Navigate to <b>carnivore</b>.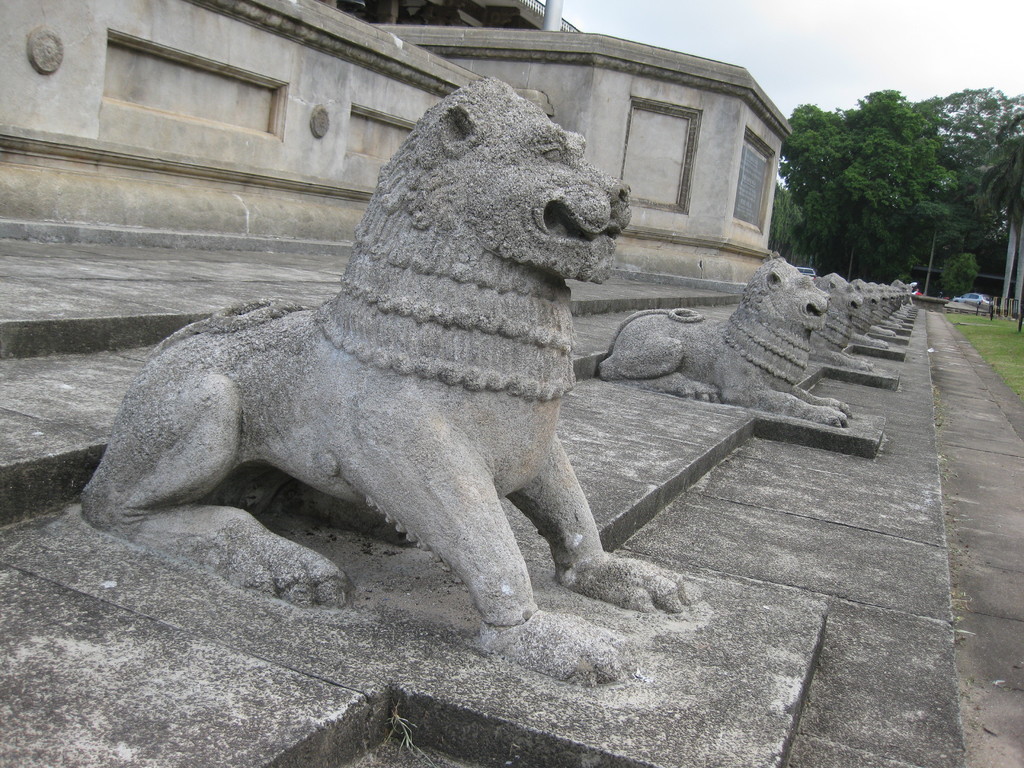
Navigation target: BBox(81, 59, 651, 665).
